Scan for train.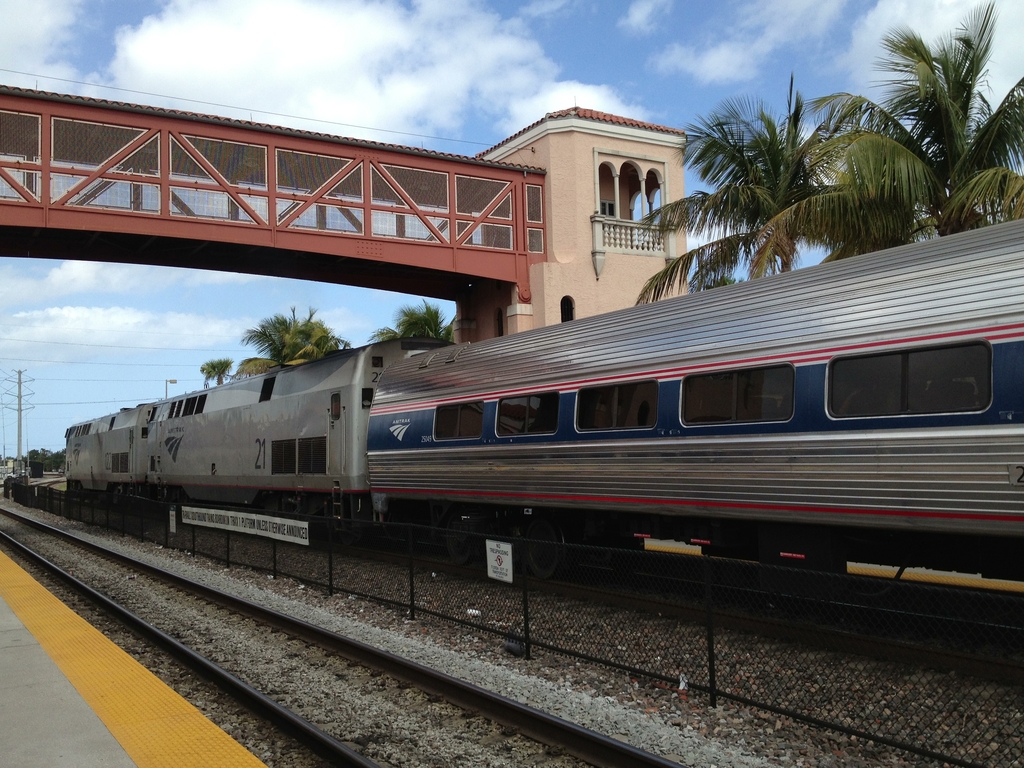
Scan result: Rect(68, 218, 1023, 607).
